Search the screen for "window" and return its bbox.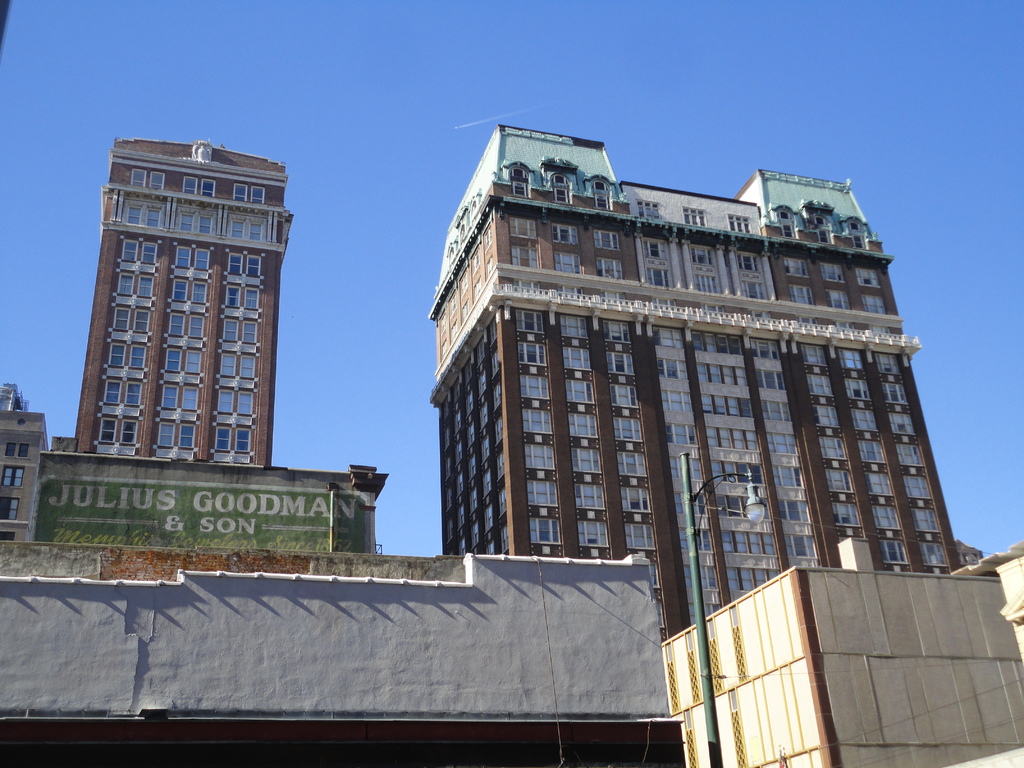
Found: (x1=789, y1=284, x2=815, y2=305).
